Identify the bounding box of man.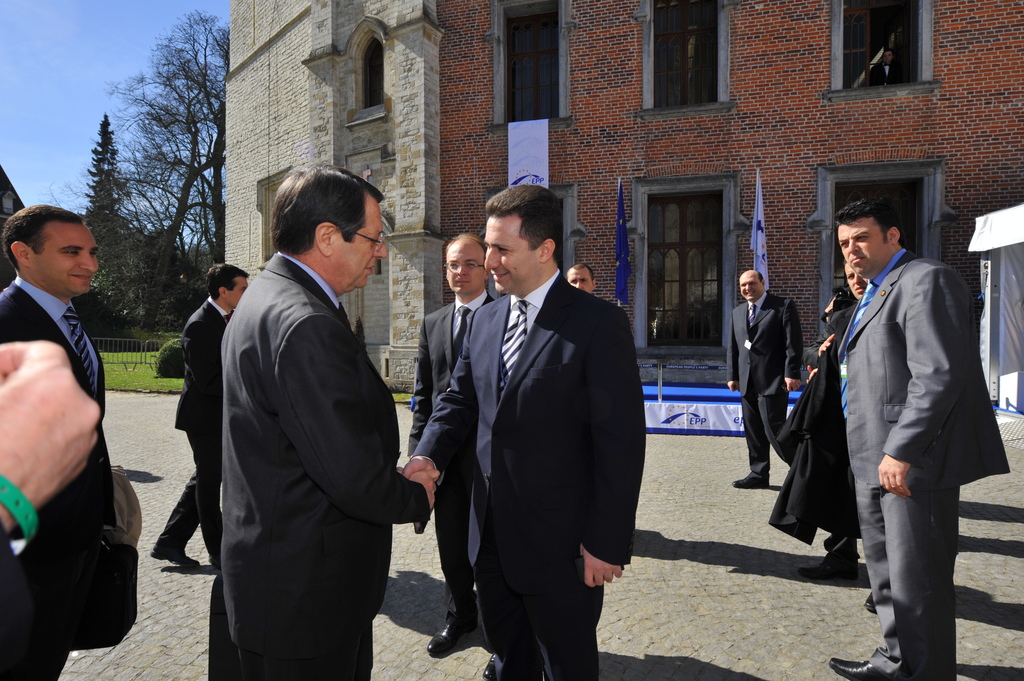
select_region(725, 271, 804, 490).
